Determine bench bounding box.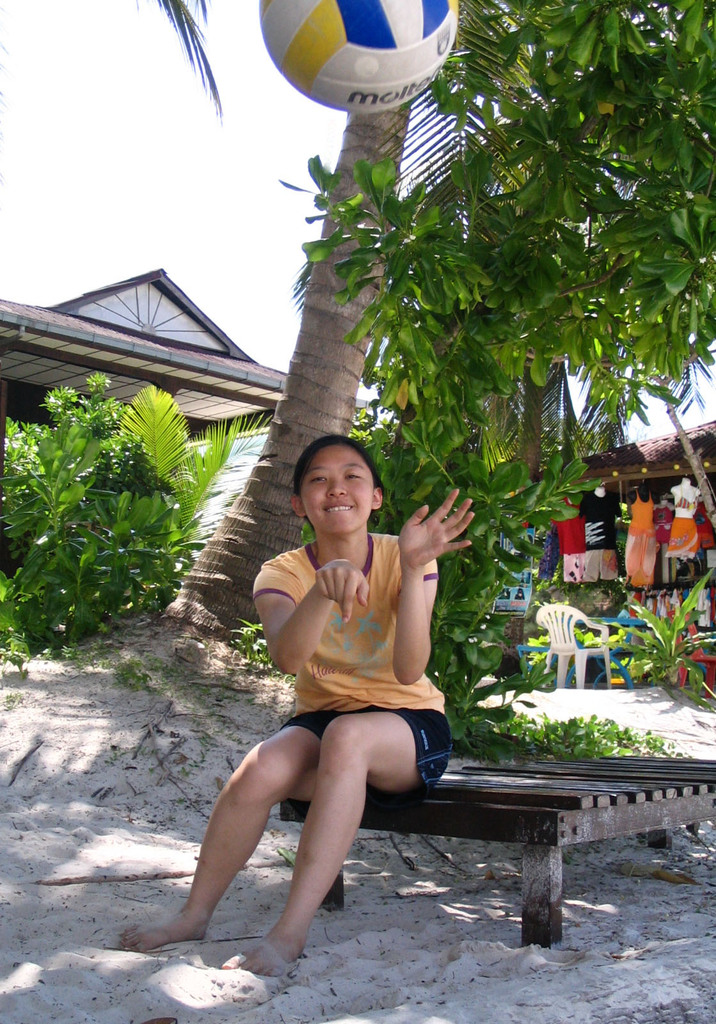
Determined: box=[523, 601, 651, 691].
